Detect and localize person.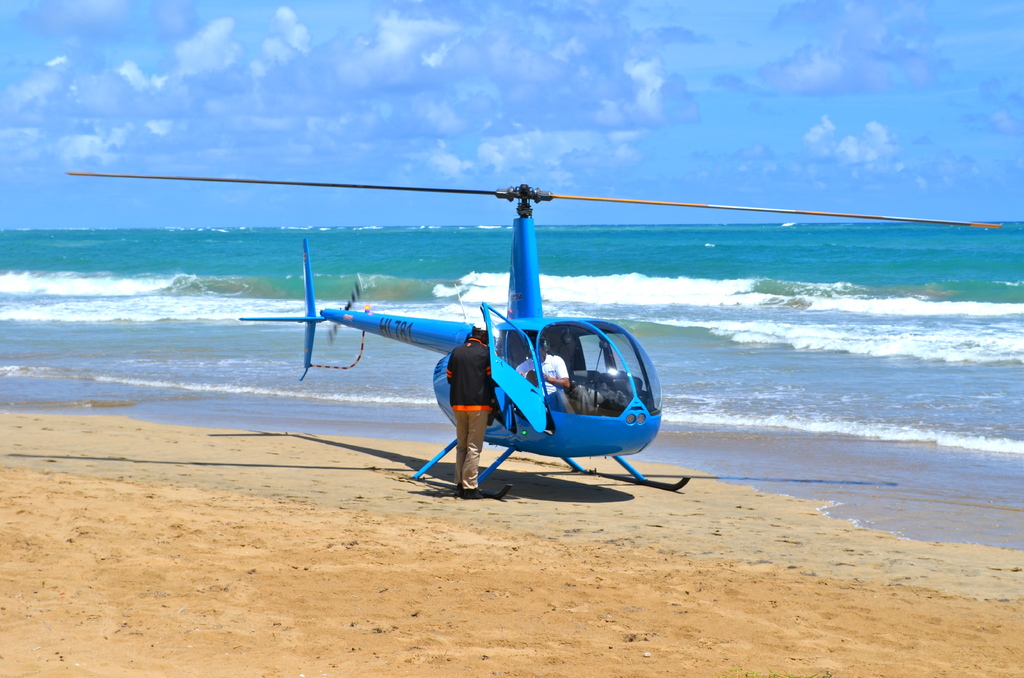
Localized at 517:346:570:419.
